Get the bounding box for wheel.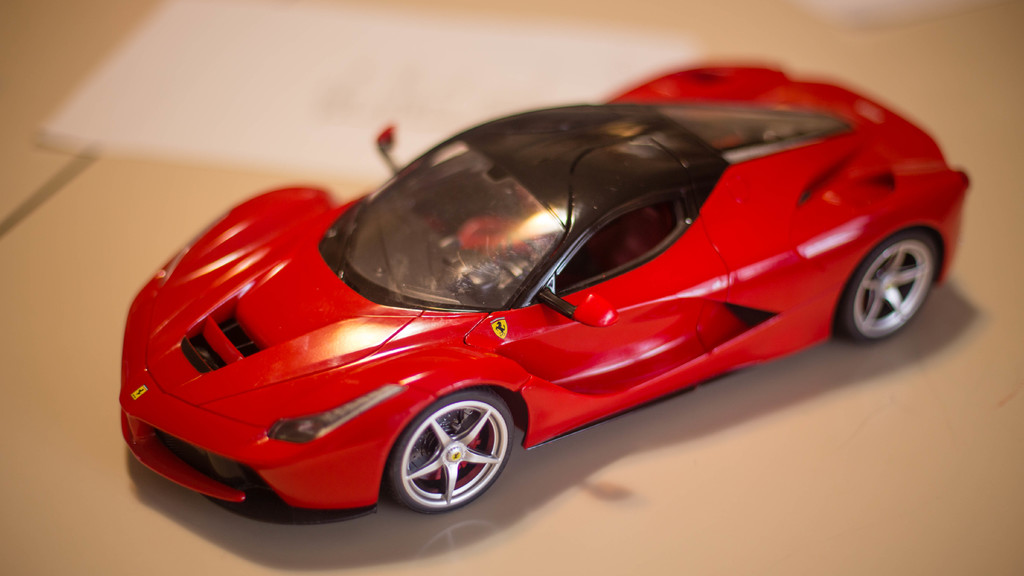
BBox(392, 394, 514, 515).
